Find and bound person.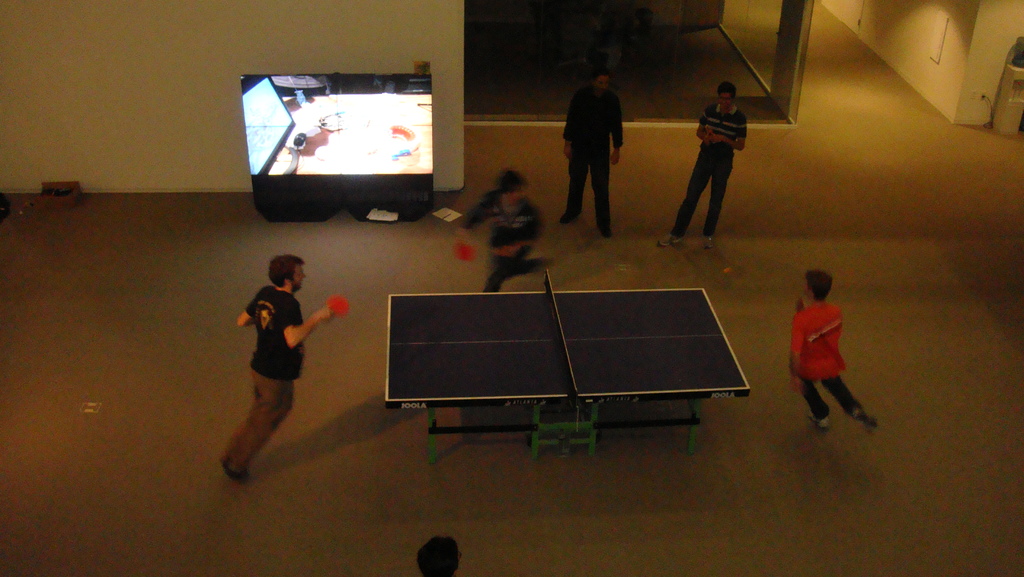
Bound: crop(559, 61, 627, 234).
